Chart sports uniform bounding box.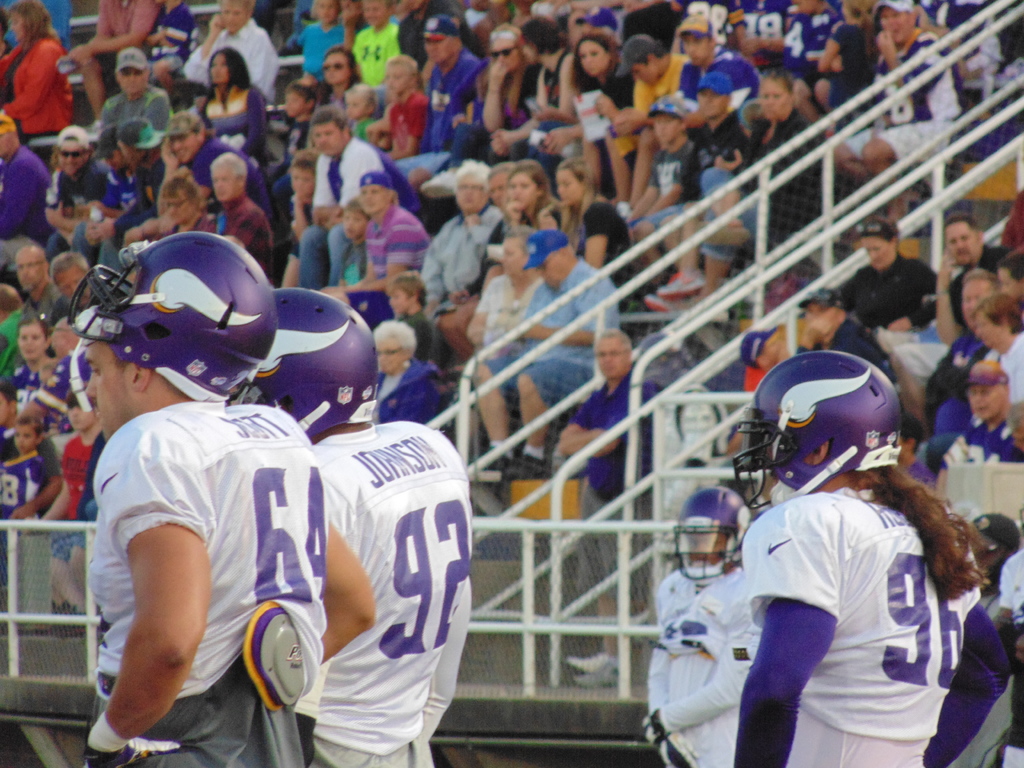
Charted: box(0, 350, 92, 515).
